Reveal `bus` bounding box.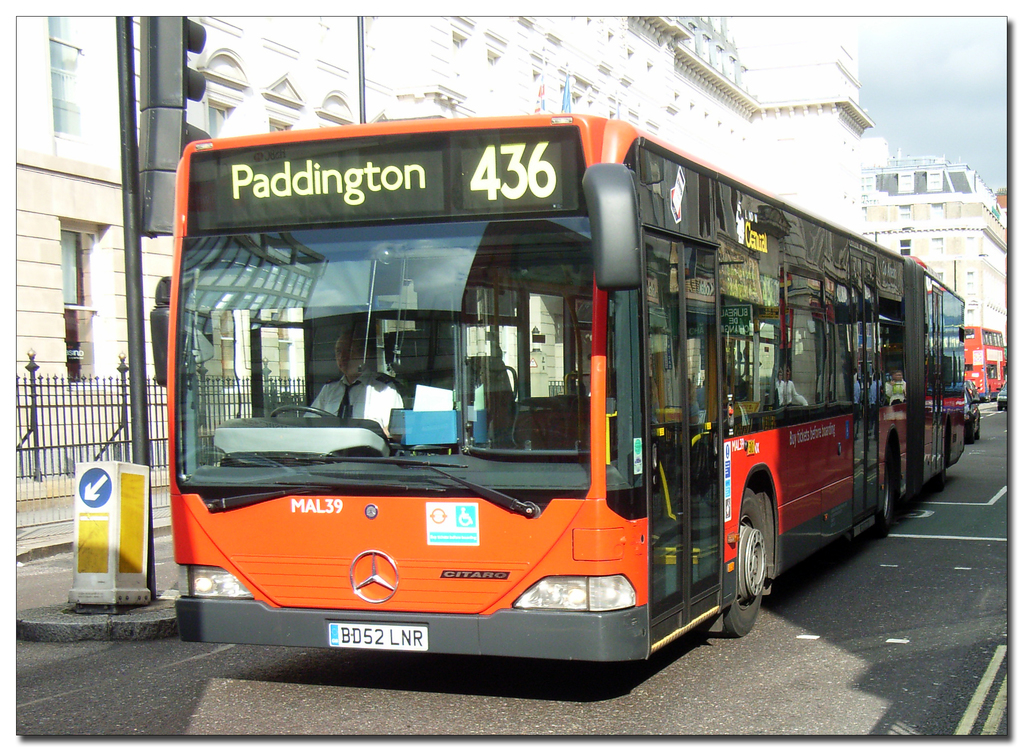
Revealed: bbox(960, 324, 1010, 403).
